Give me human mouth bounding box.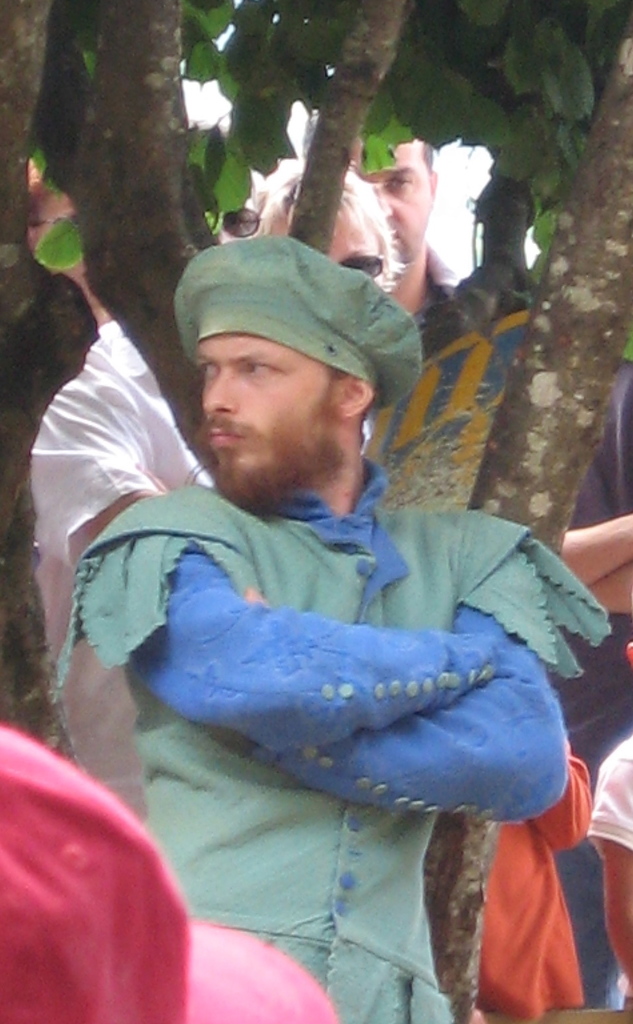
detection(204, 421, 246, 449).
